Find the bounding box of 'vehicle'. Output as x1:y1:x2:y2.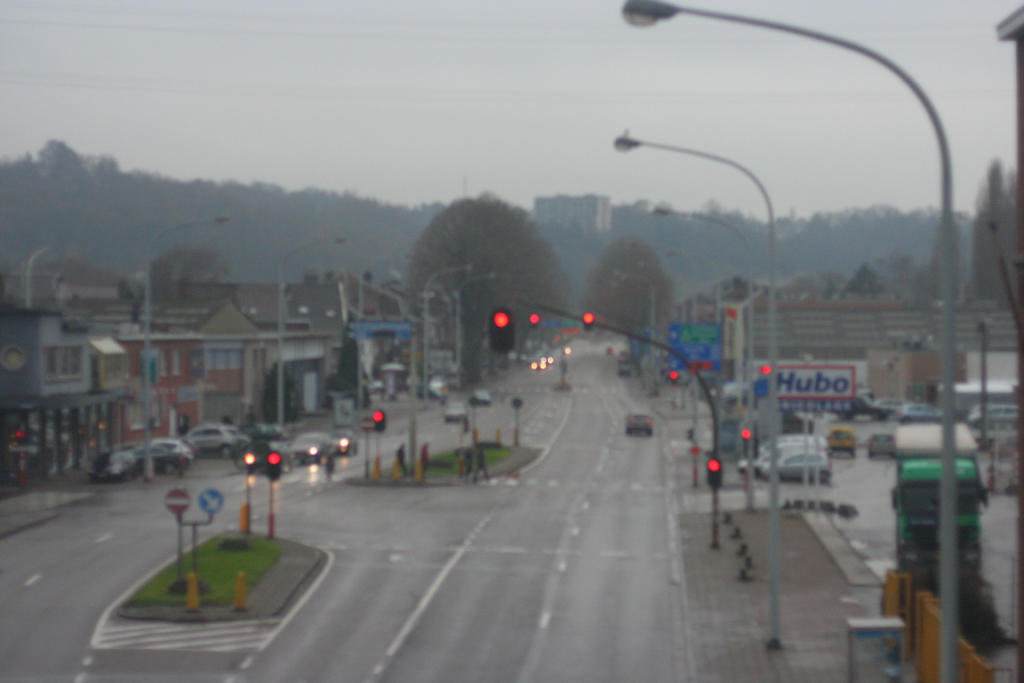
331:428:362:463.
